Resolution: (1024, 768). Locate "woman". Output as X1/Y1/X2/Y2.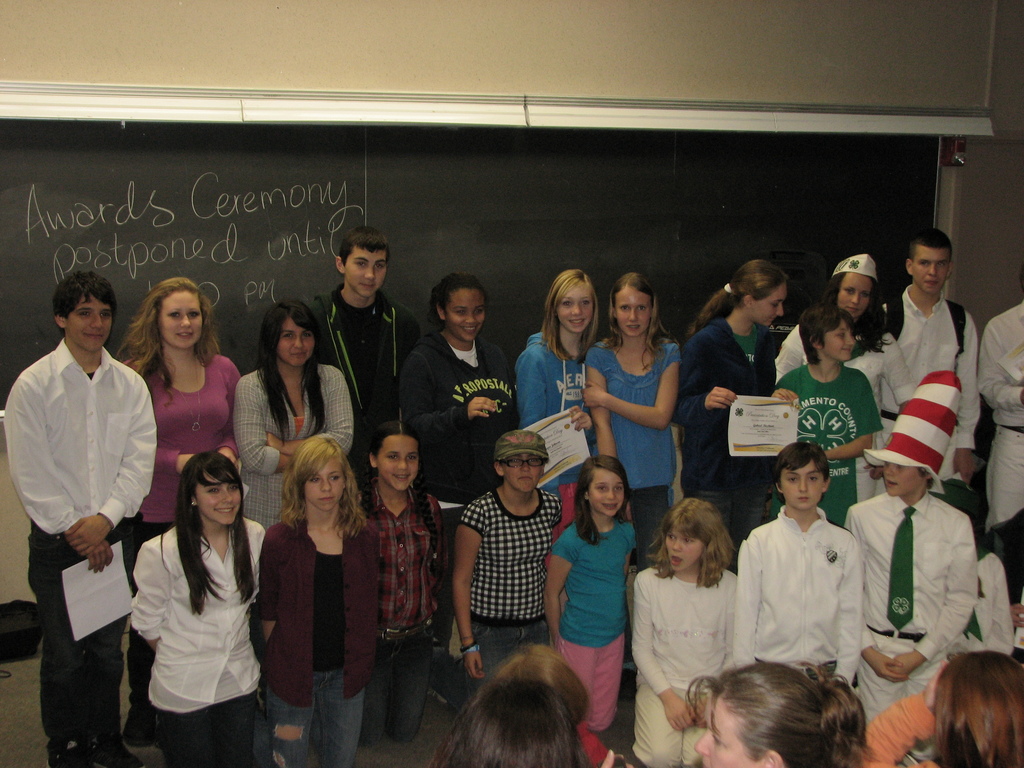
231/299/355/531.
